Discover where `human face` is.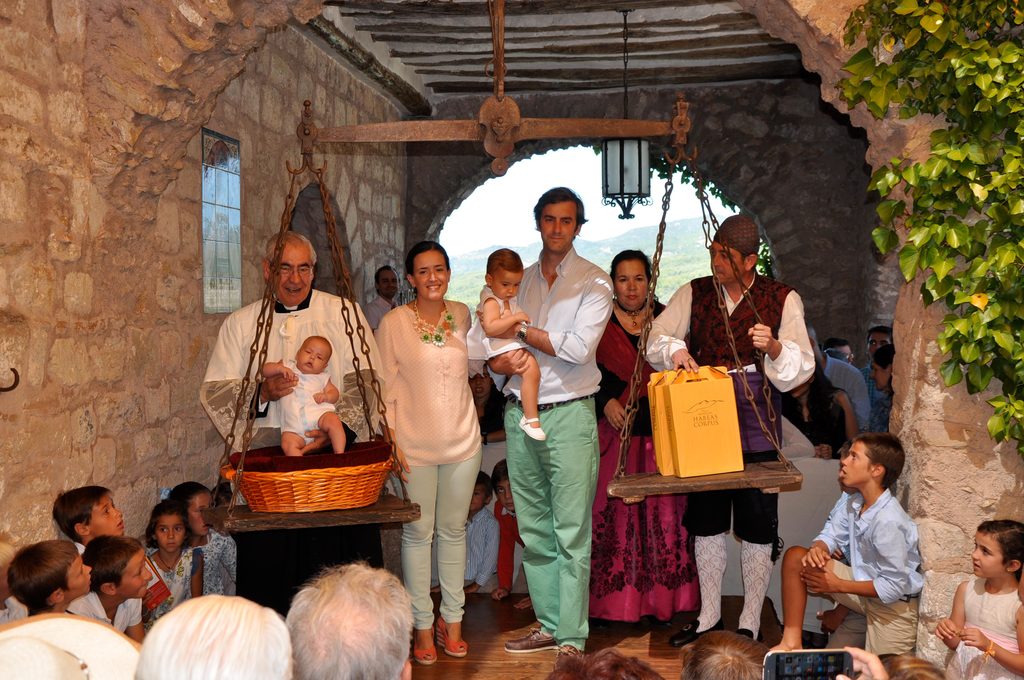
Discovered at x1=187, y1=494, x2=216, y2=537.
